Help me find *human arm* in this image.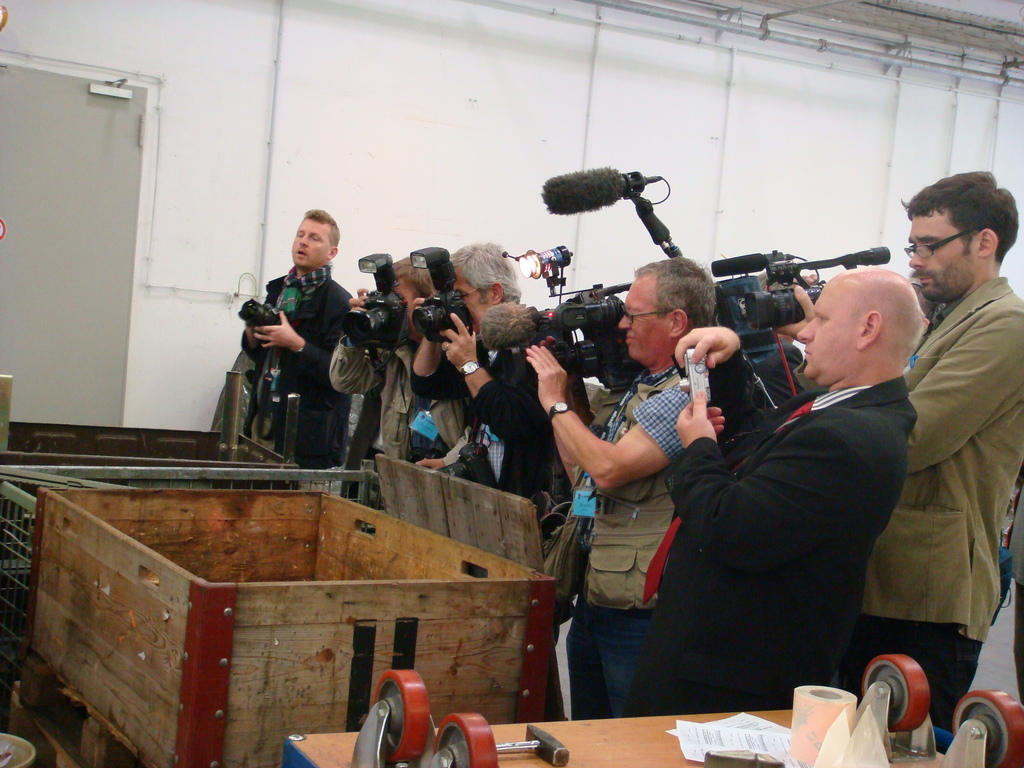
Found it: [902,304,1023,474].
